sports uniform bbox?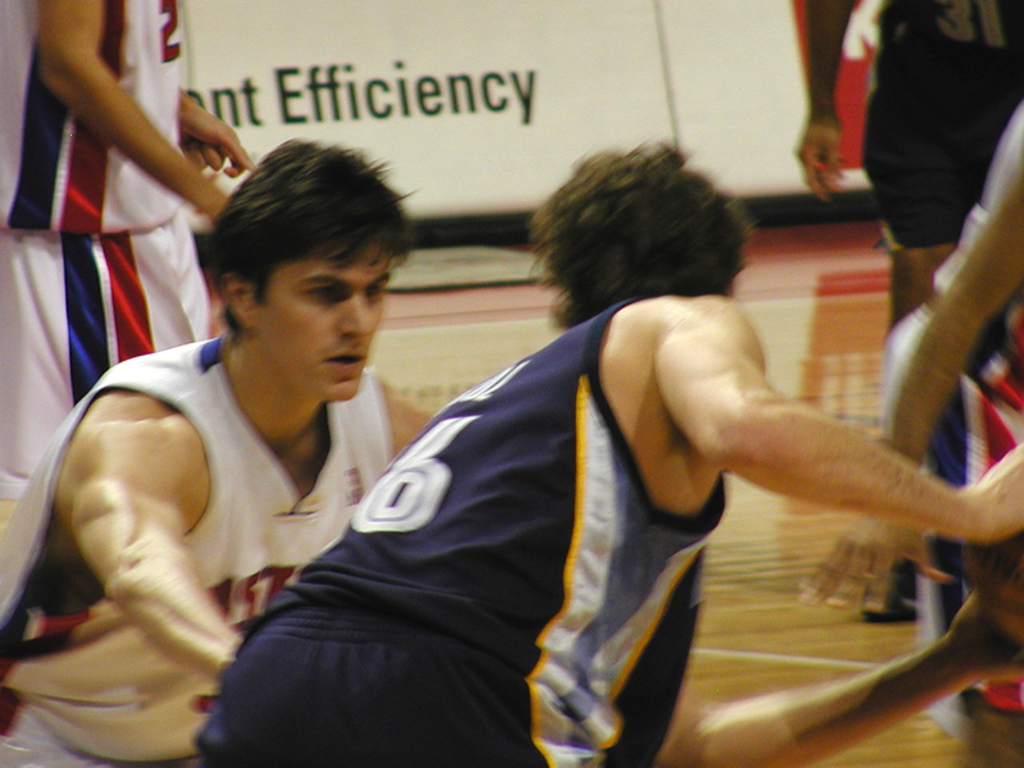
l=0, t=0, r=214, b=527
